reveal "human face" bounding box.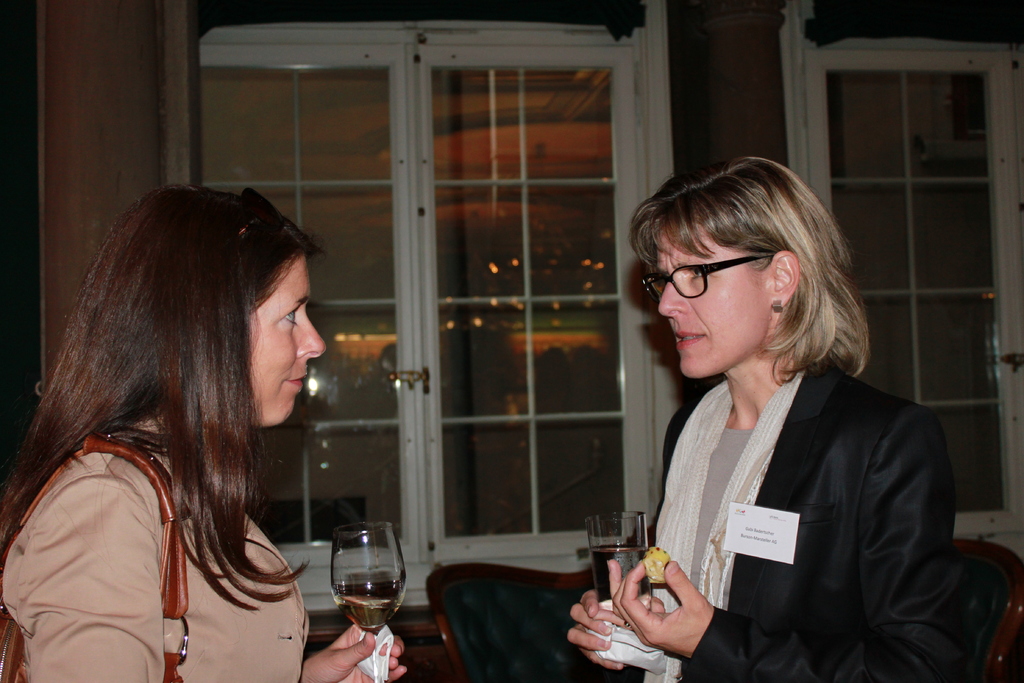
Revealed: x1=246, y1=258, x2=326, y2=429.
